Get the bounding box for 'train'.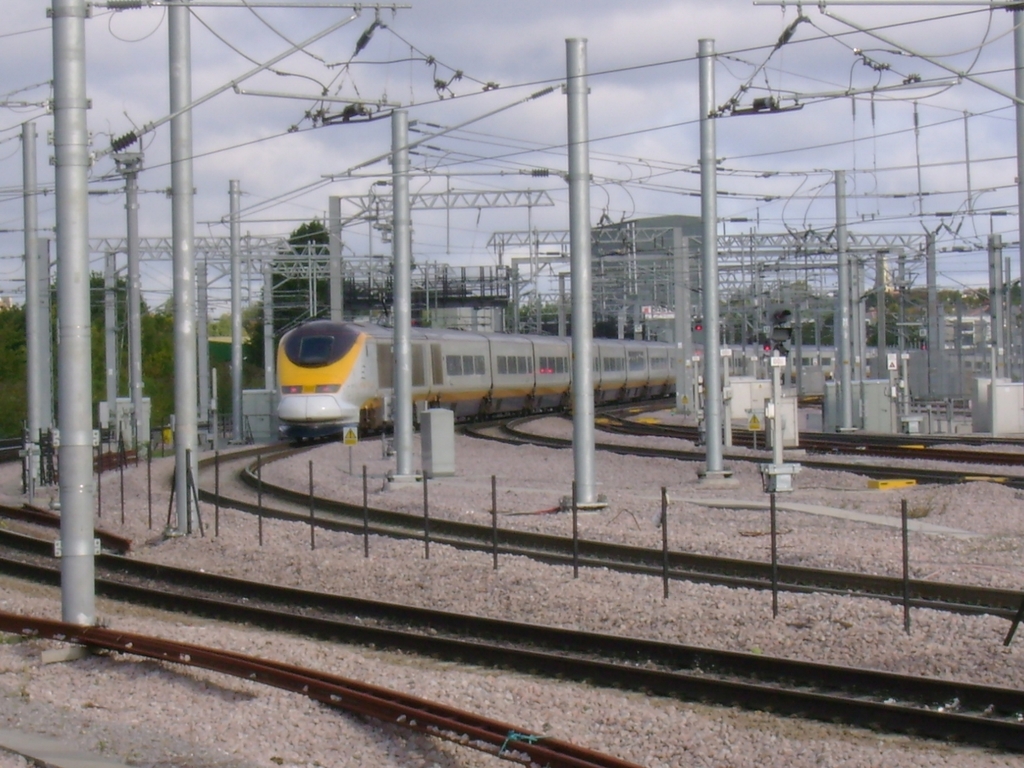
(278,314,677,444).
